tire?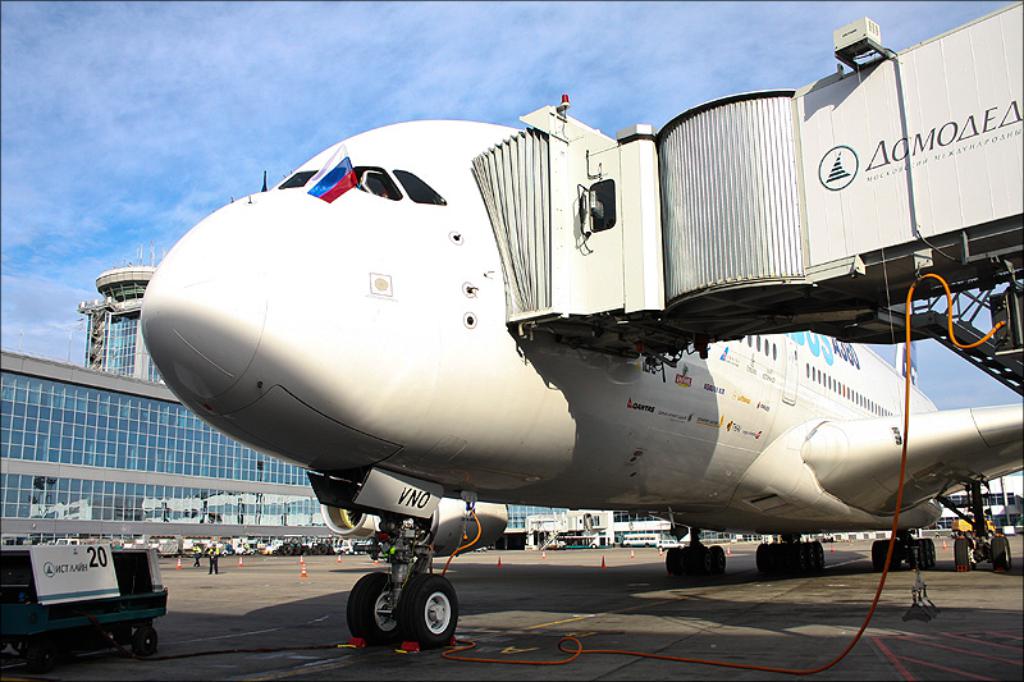
992/536/1010/571
